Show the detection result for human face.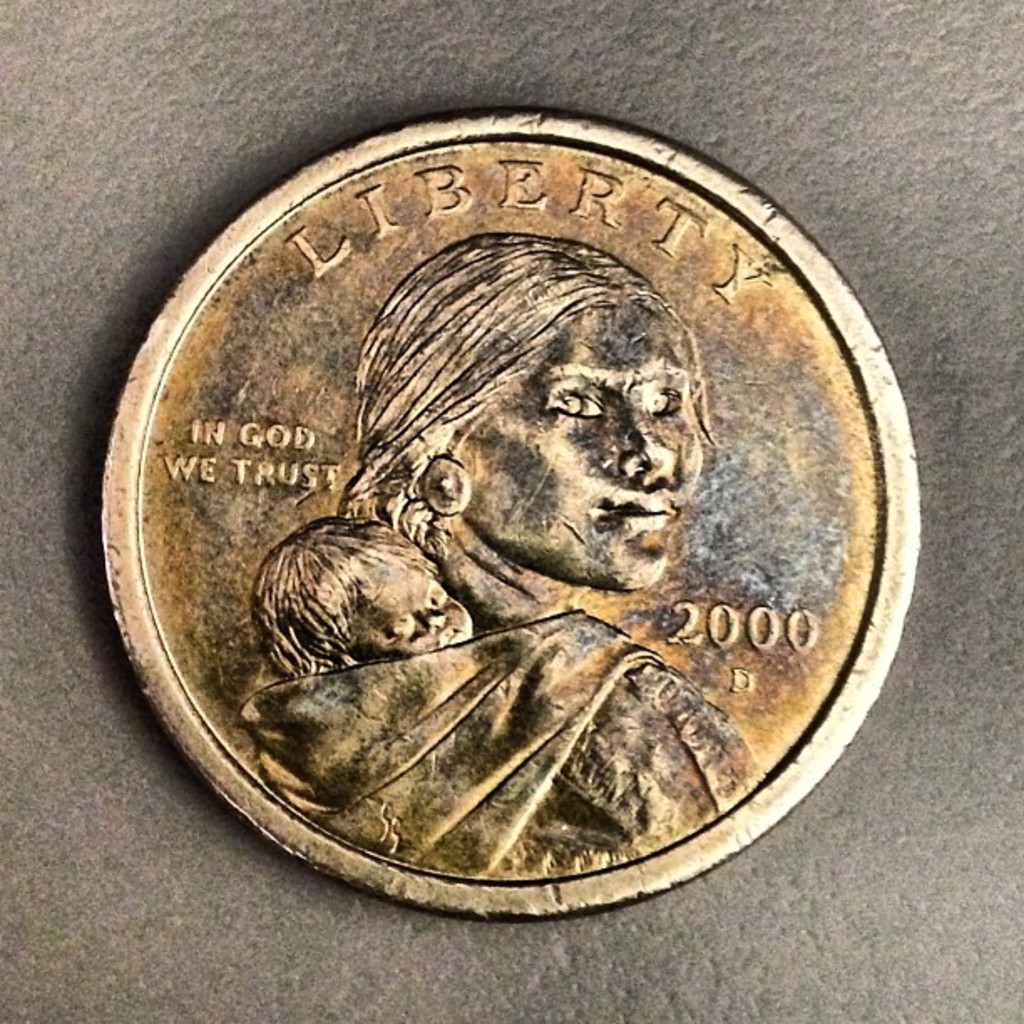
[490,293,736,607].
